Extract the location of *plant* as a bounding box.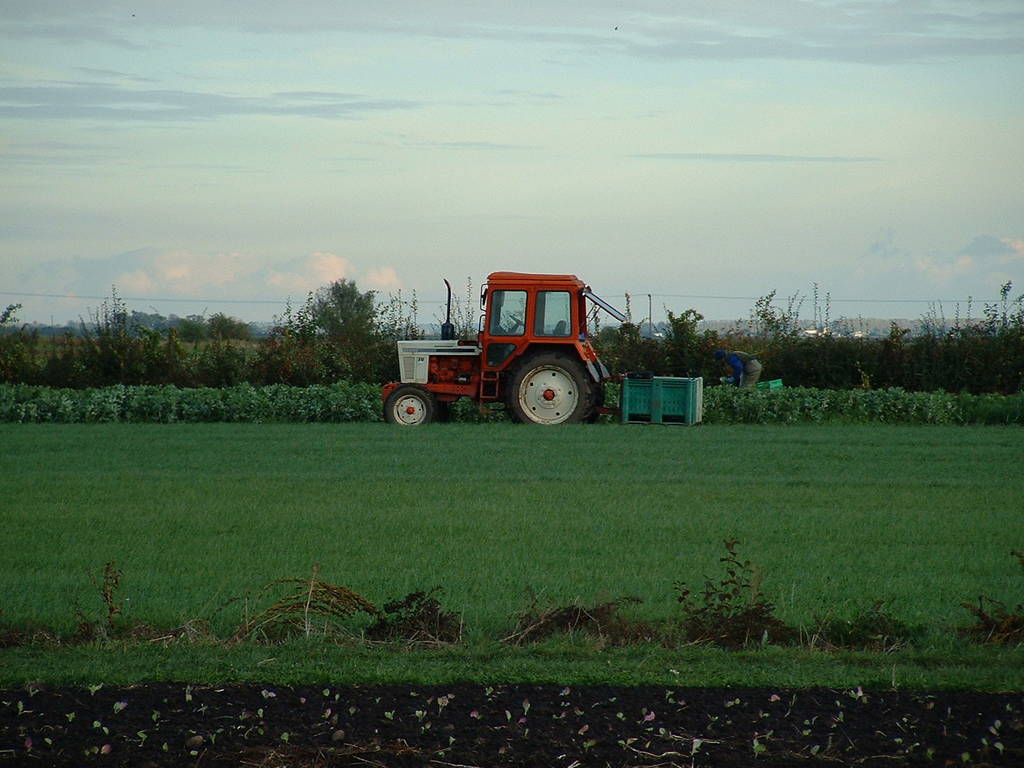
BBox(927, 745, 931, 758).
